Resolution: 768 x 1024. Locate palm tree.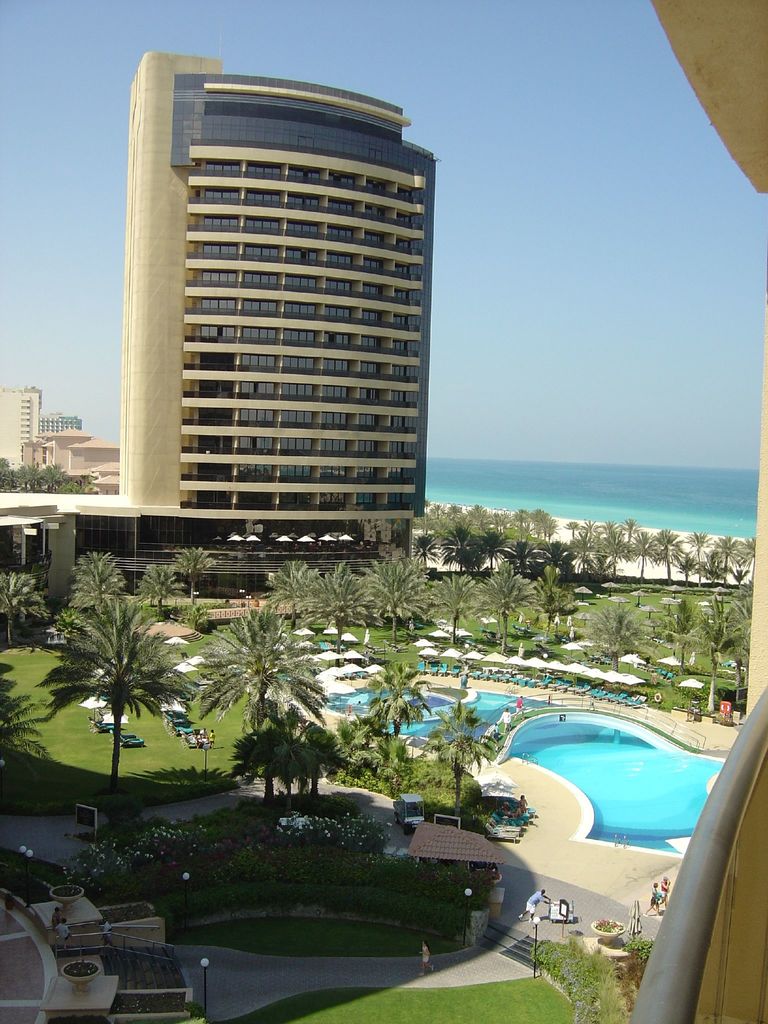
select_region(6, 563, 38, 673).
